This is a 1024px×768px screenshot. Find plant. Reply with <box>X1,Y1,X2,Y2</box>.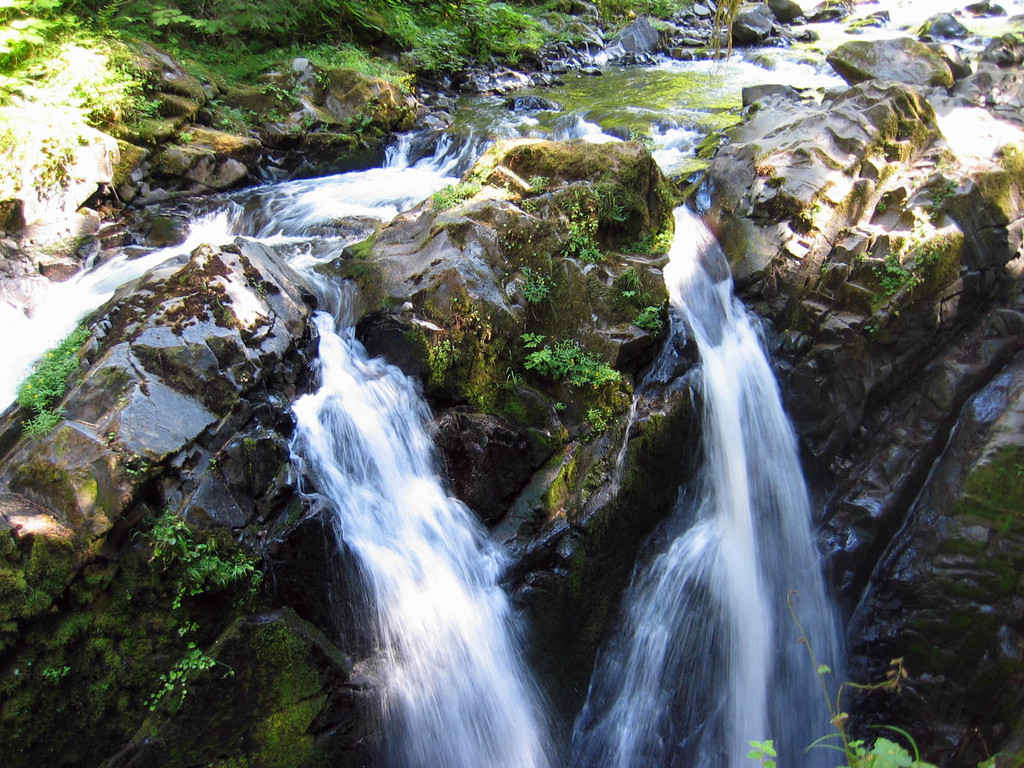
<box>476,156,491,180</box>.
